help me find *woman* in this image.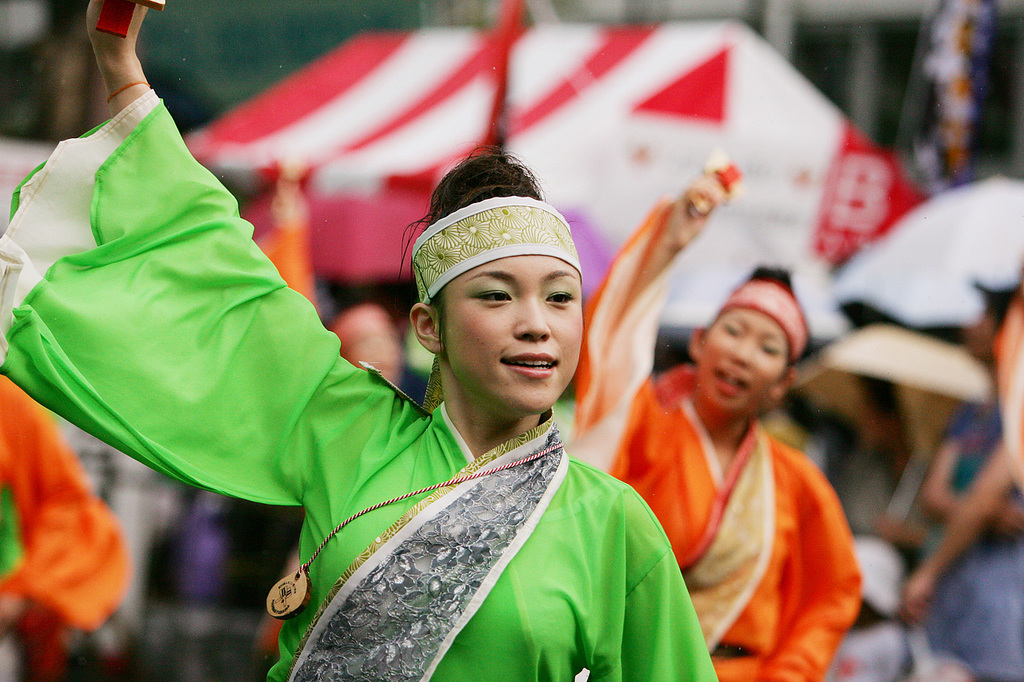
Found it: locate(620, 241, 870, 663).
